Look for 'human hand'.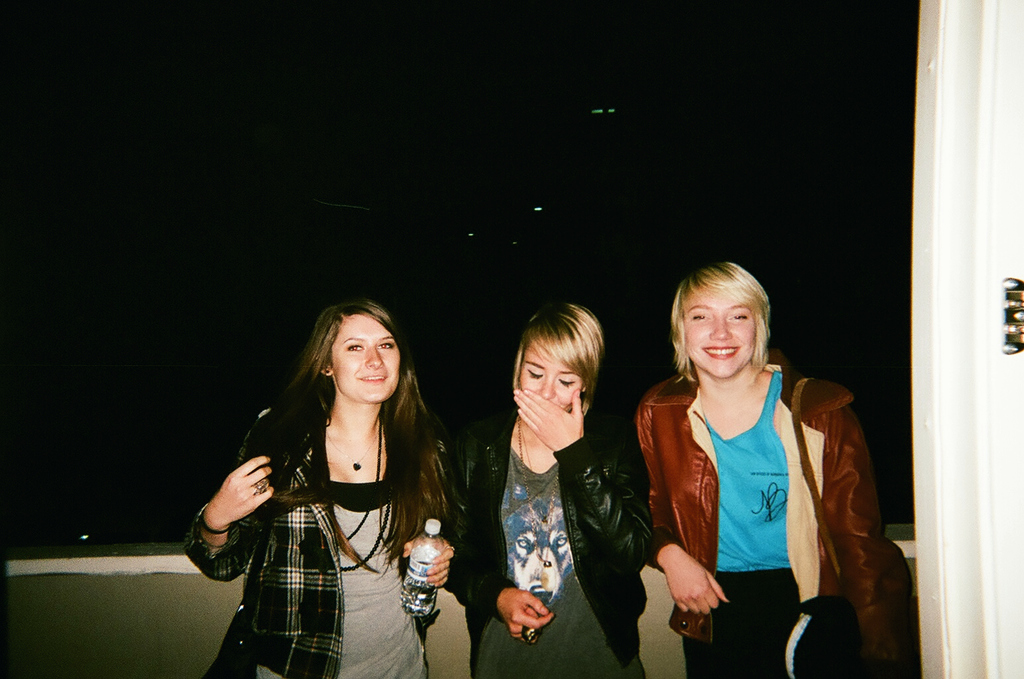
Found: locate(496, 585, 556, 645).
